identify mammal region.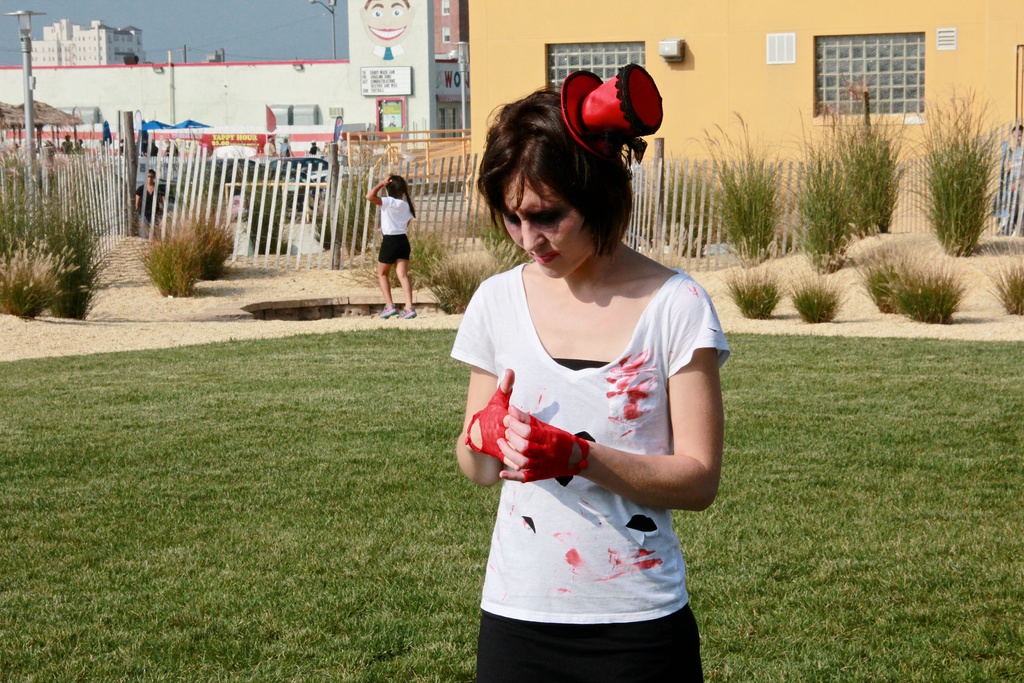
Region: select_region(385, 115, 395, 127).
